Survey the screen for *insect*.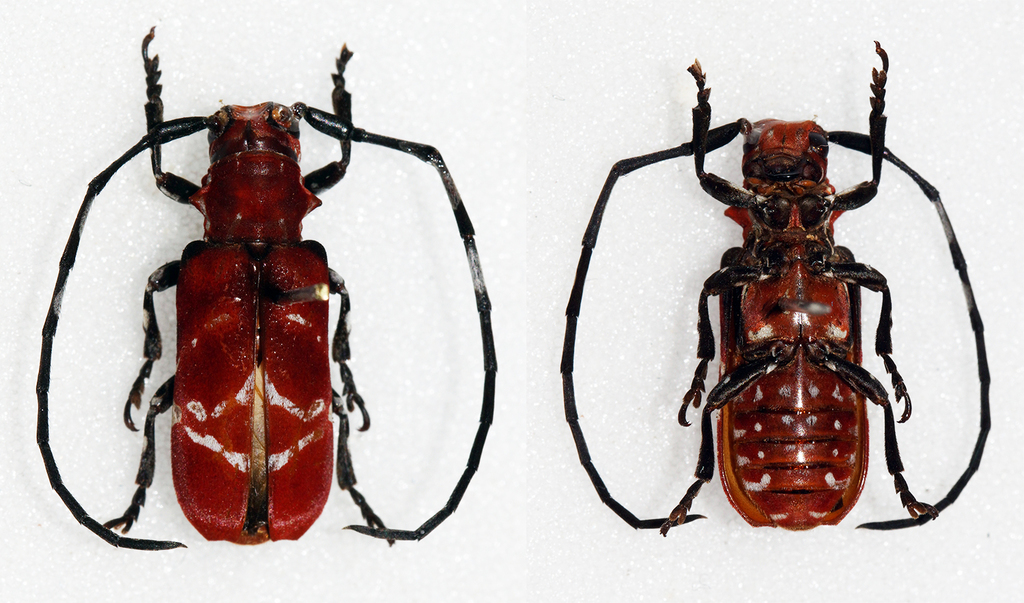
Survey found: 33:18:495:555.
